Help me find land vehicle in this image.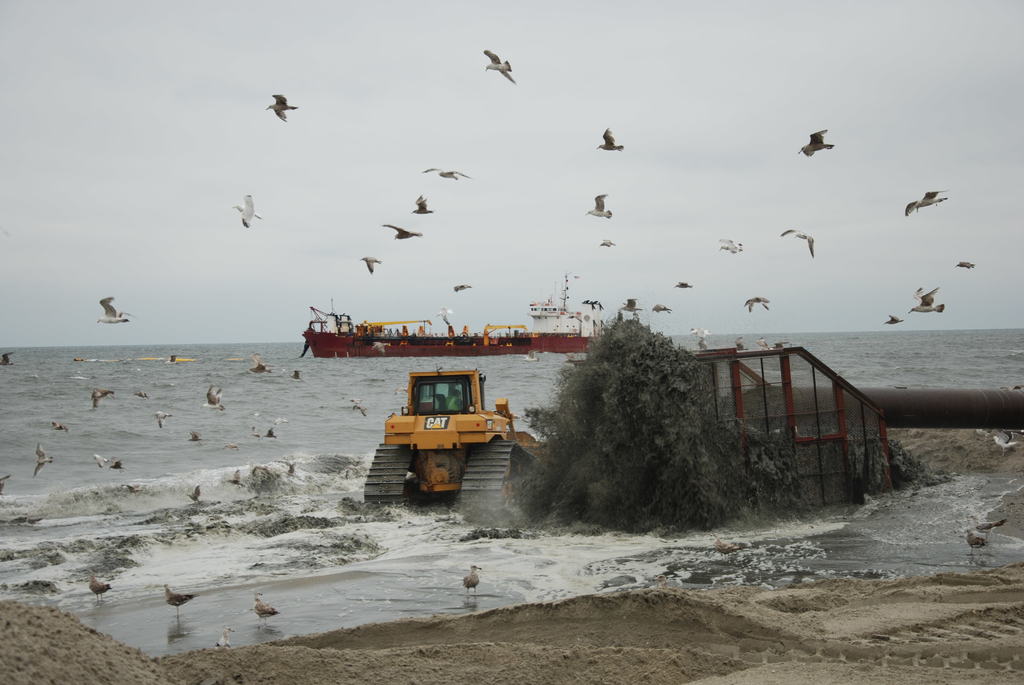
Found it: region(371, 359, 530, 516).
